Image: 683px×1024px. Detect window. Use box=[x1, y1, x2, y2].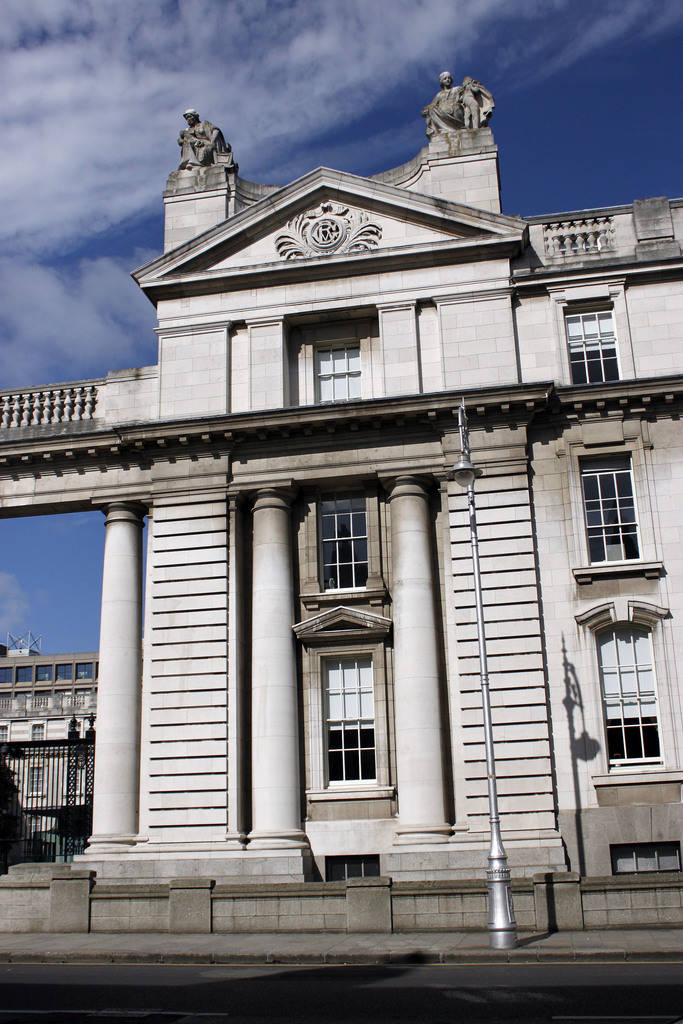
box=[560, 287, 618, 392].
